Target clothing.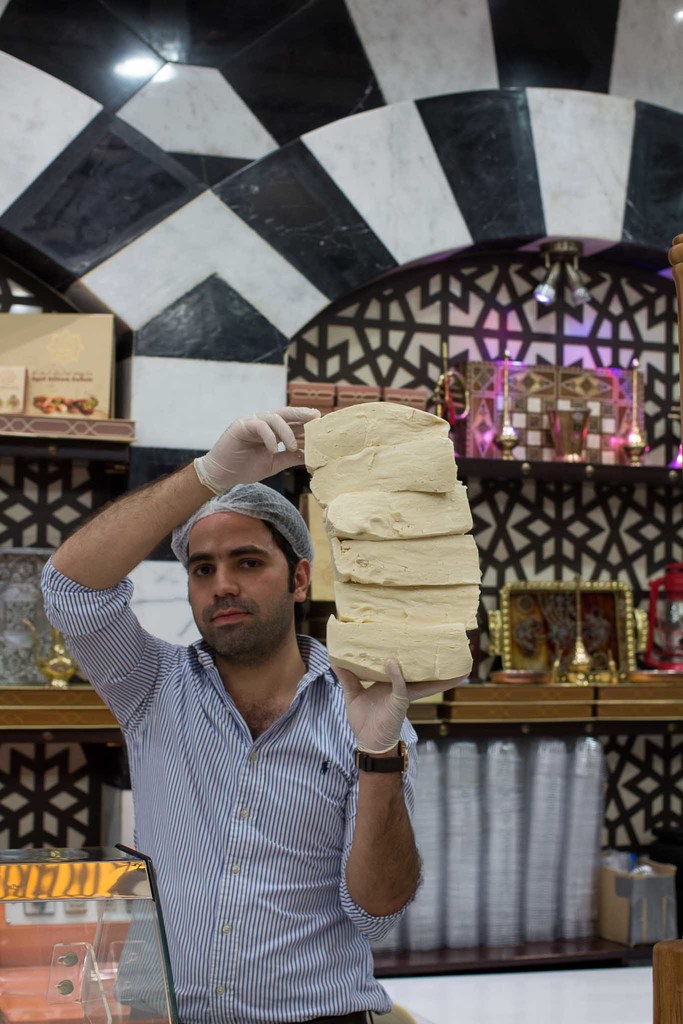
Target region: select_region(34, 558, 422, 1023).
